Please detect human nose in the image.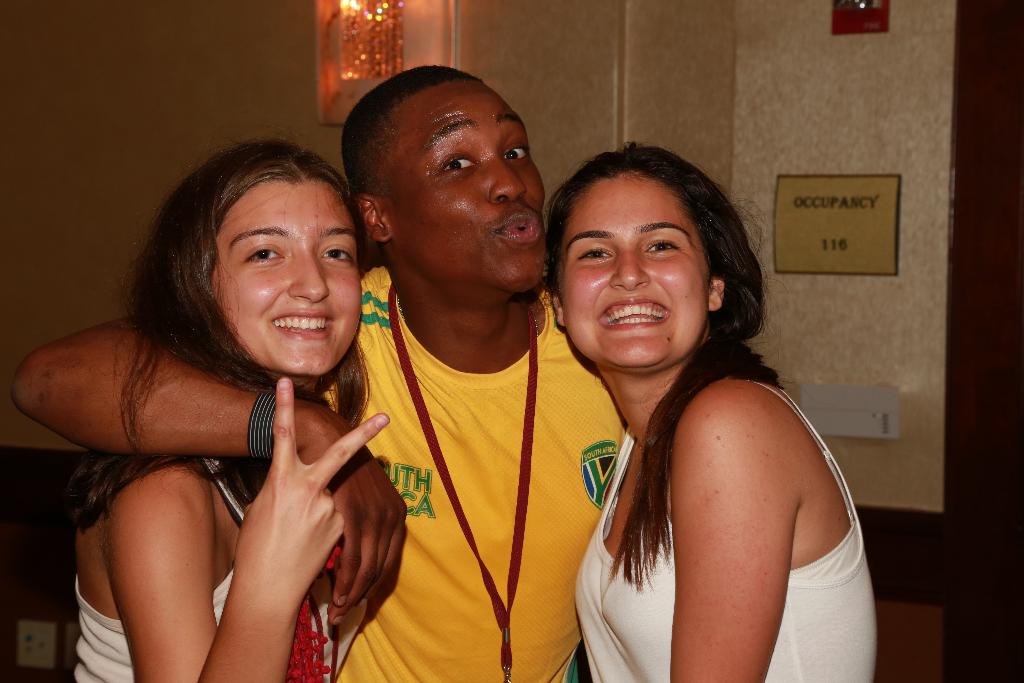
[left=609, top=245, right=650, bottom=288].
